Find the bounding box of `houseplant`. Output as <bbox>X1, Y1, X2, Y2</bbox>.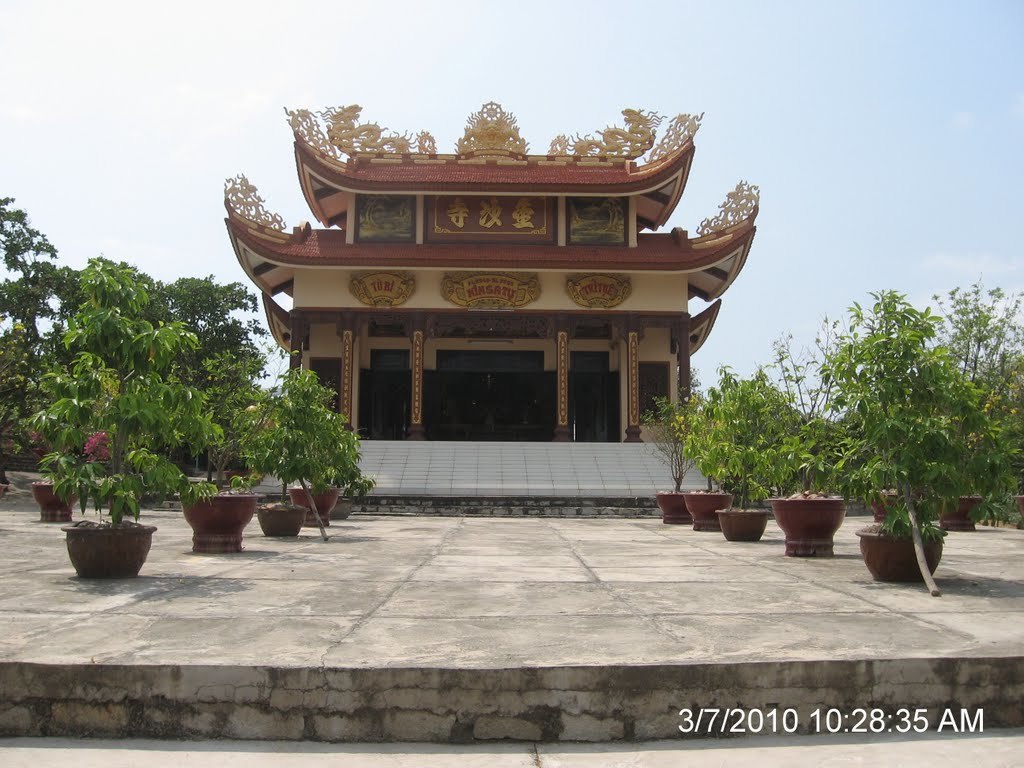
<bbox>281, 422, 383, 523</bbox>.
